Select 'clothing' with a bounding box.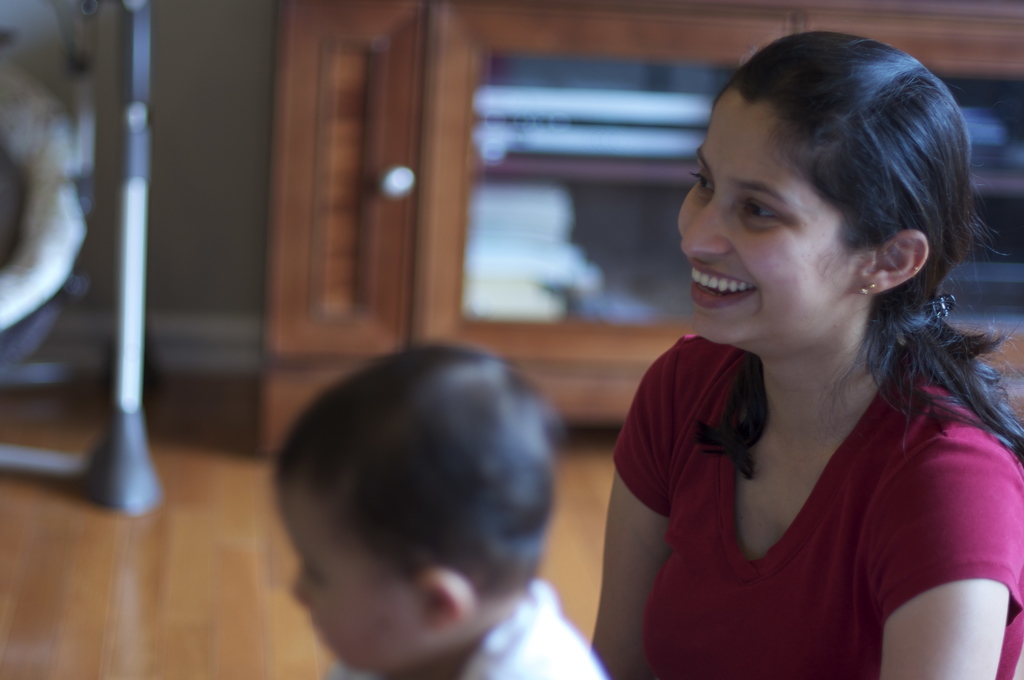
rect(622, 218, 1011, 667).
